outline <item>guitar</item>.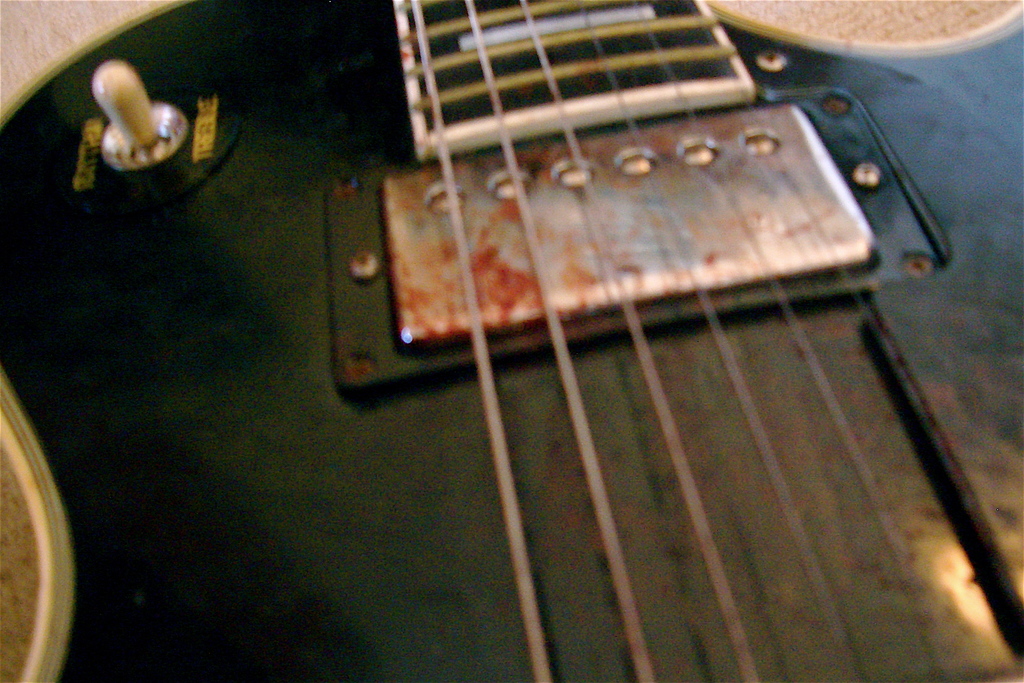
Outline: (3,0,1023,680).
